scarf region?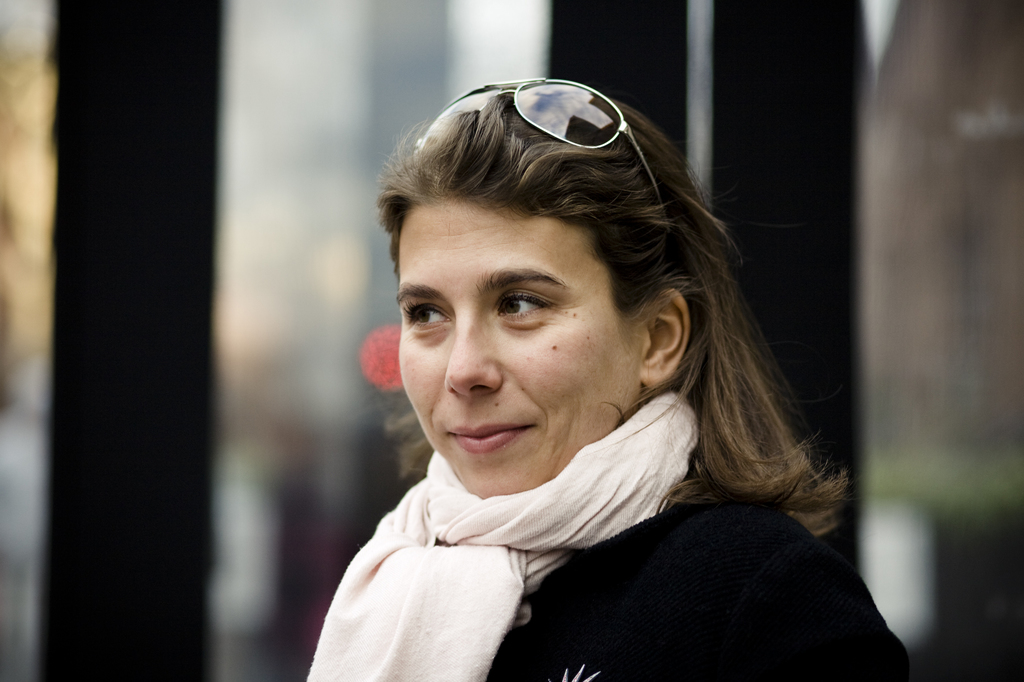
x1=307, y1=385, x2=704, y2=681
